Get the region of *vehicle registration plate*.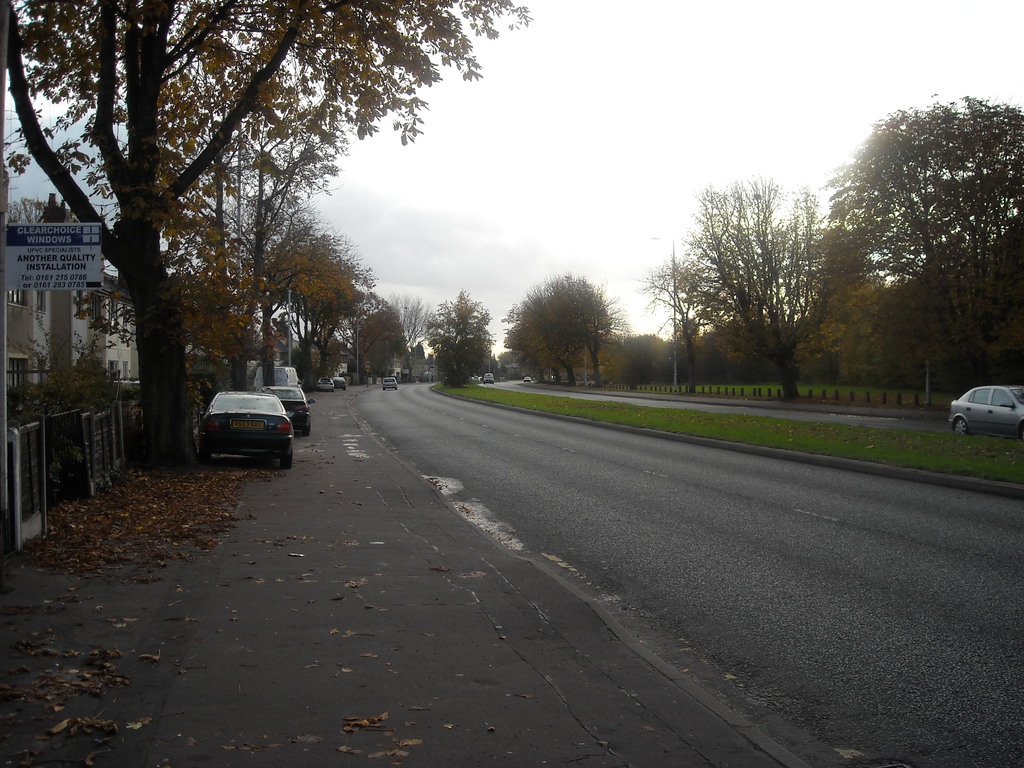
box(226, 415, 262, 435).
